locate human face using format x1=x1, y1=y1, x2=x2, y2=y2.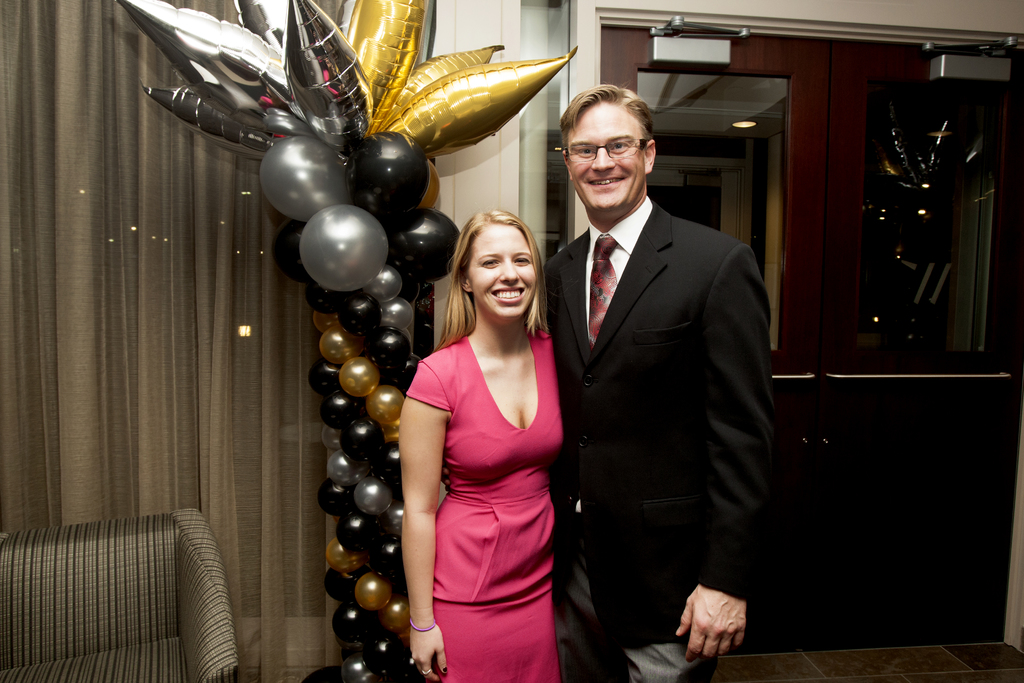
x1=560, y1=101, x2=648, y2=211.
